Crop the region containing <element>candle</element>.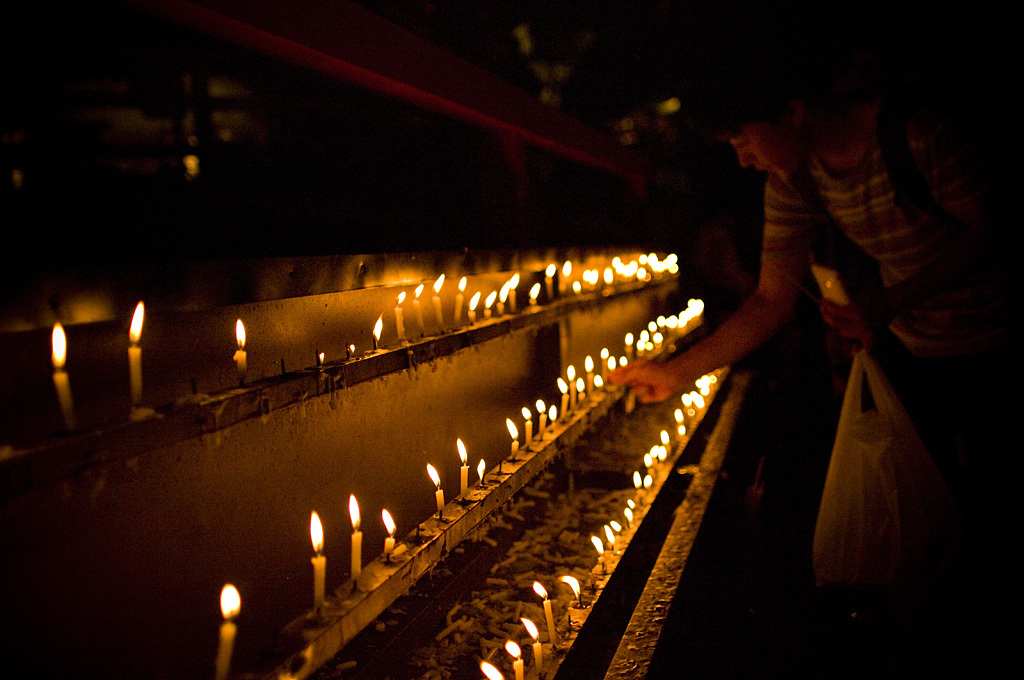
Crop region: box=[506, 421, 525, 458].
